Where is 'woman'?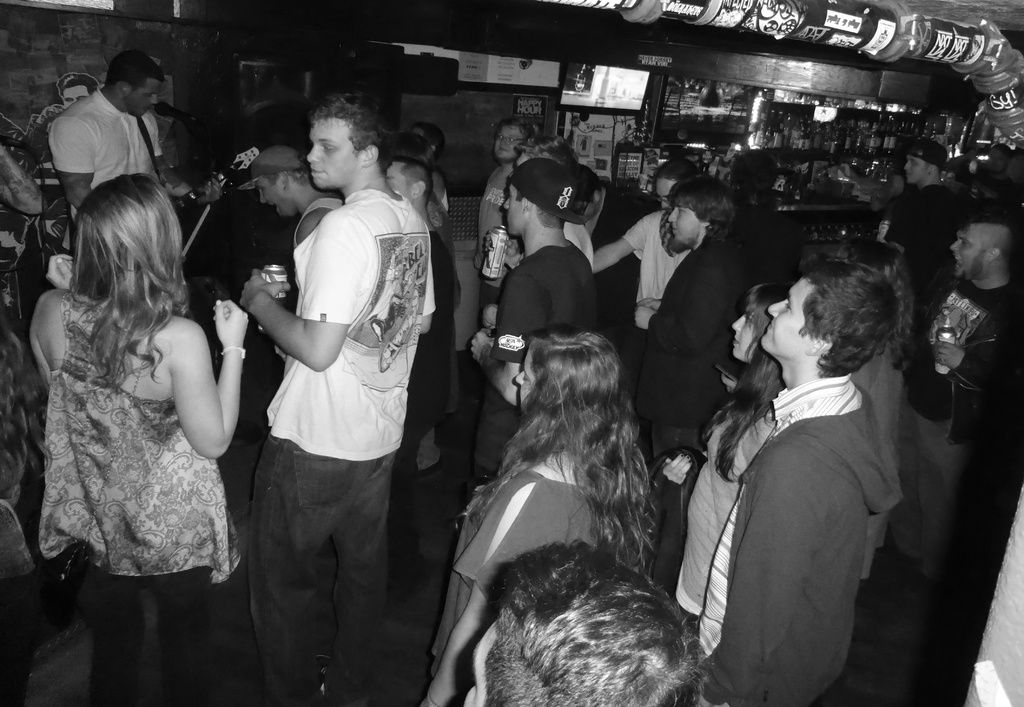
{"left": 27, "top": 172, "right": 249, "bottom": 706}.
